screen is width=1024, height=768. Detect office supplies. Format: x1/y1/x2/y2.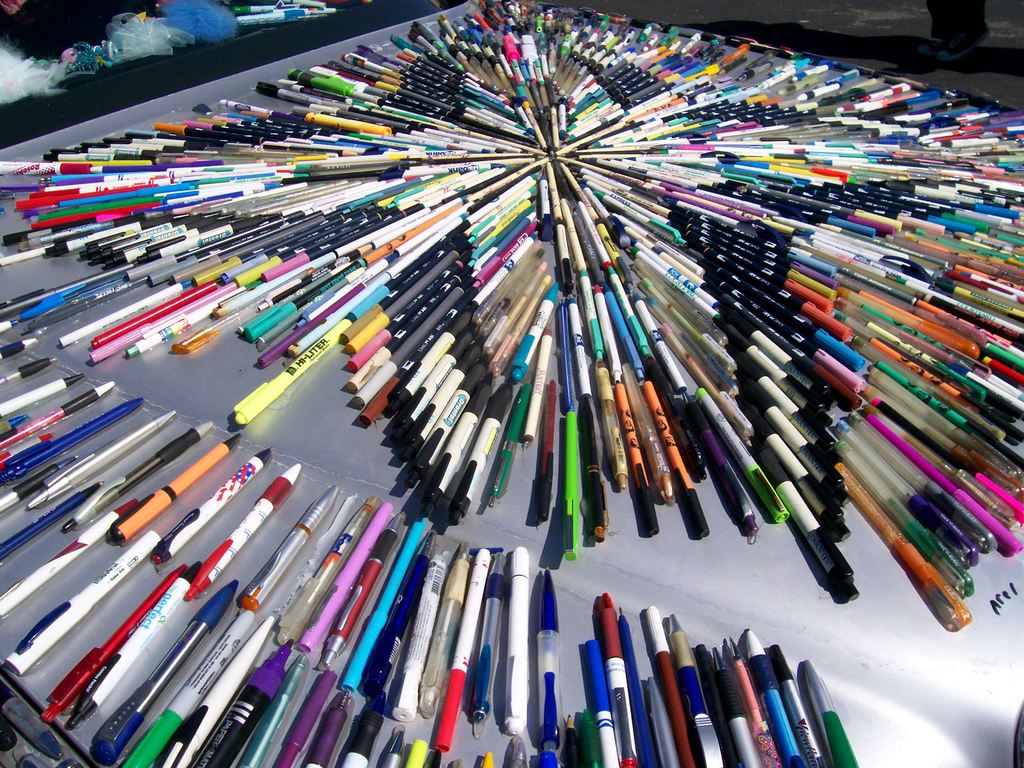
582/275/606/365.
